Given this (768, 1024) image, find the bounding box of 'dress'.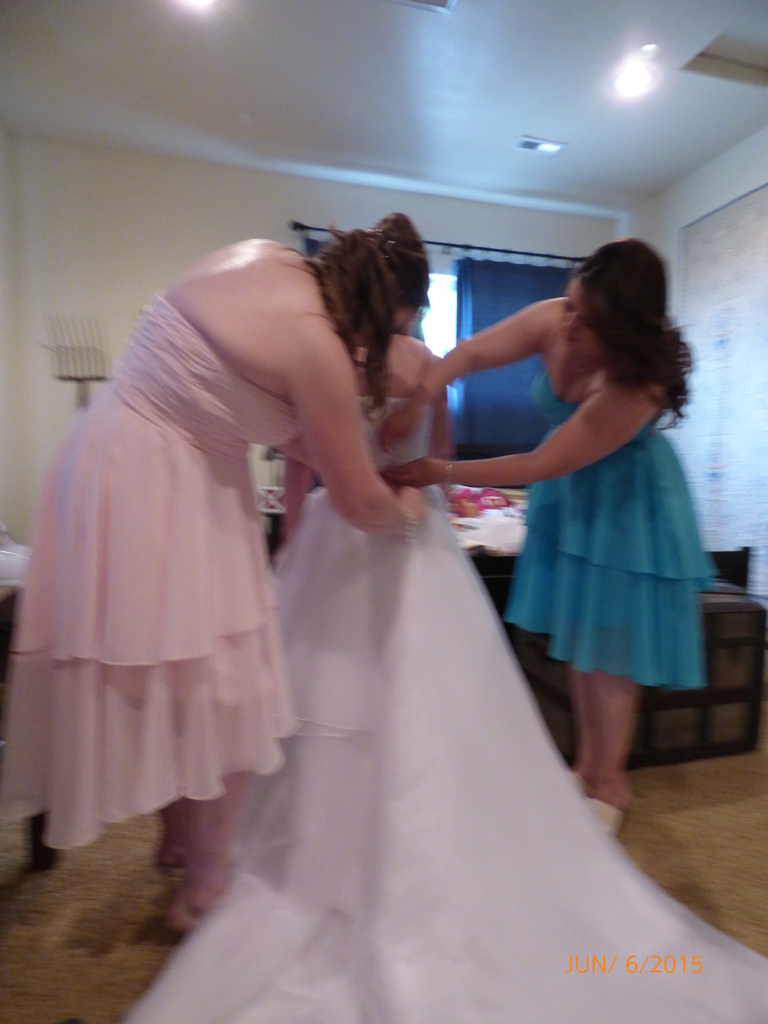
(503,353,725,689).
